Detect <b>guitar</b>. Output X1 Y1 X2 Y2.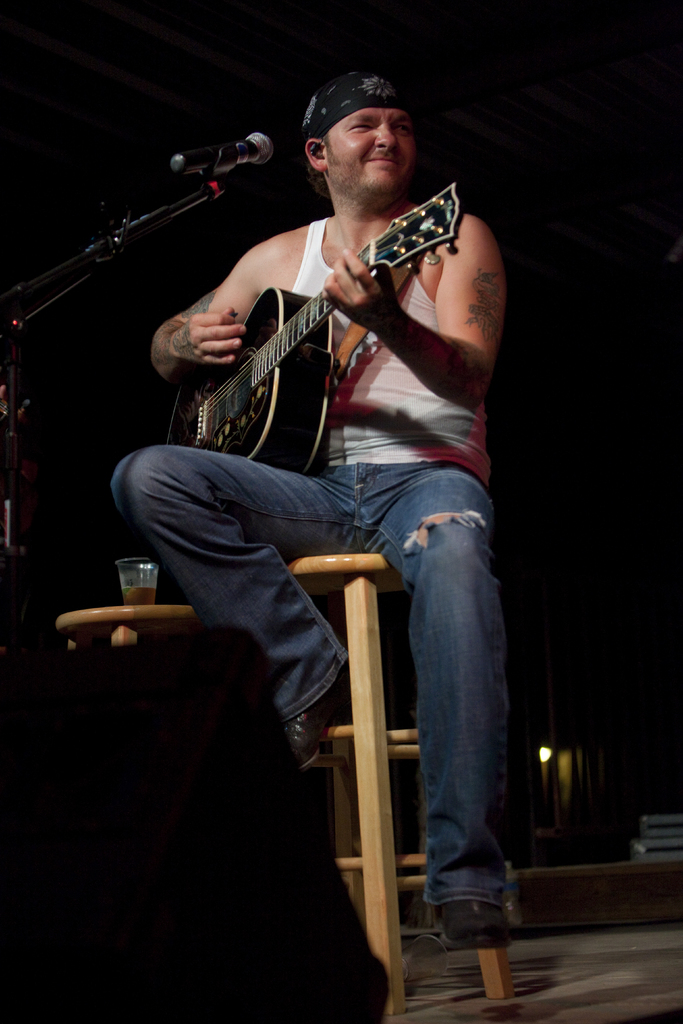
133 179 472 481.
